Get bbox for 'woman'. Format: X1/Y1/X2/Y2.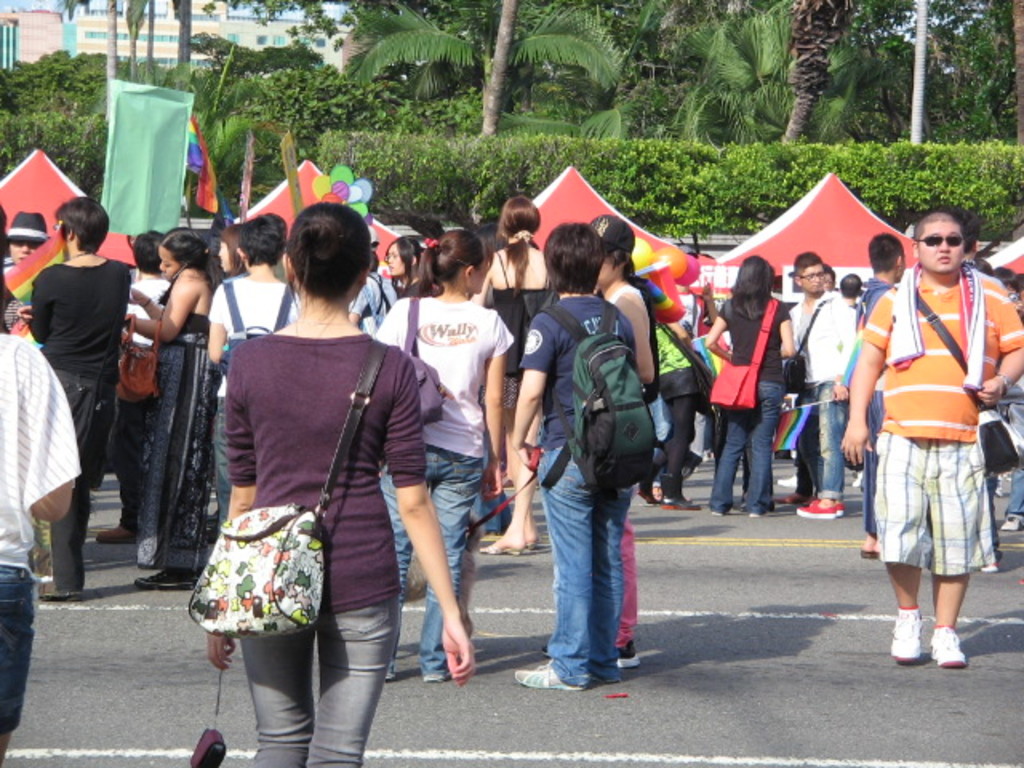
122/226/213/590.
